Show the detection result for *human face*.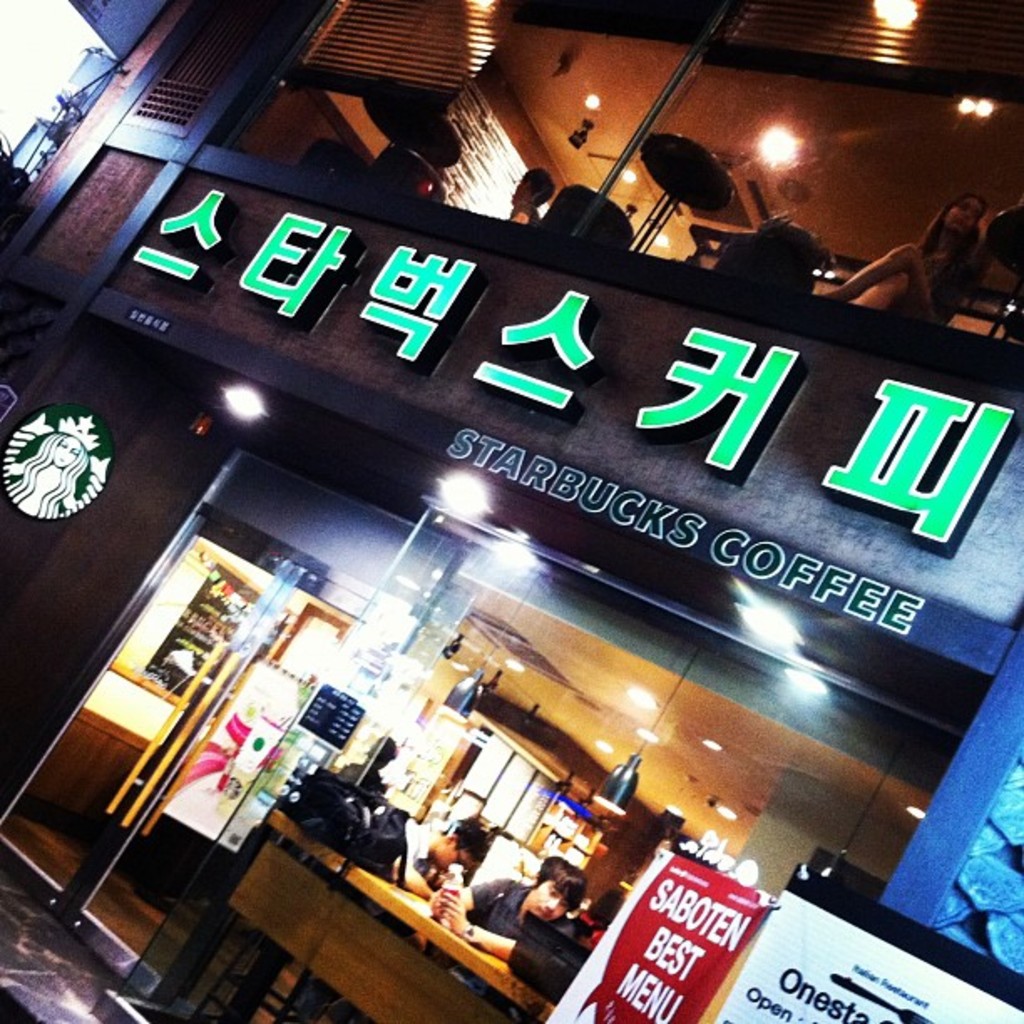
944,199,977,234.
